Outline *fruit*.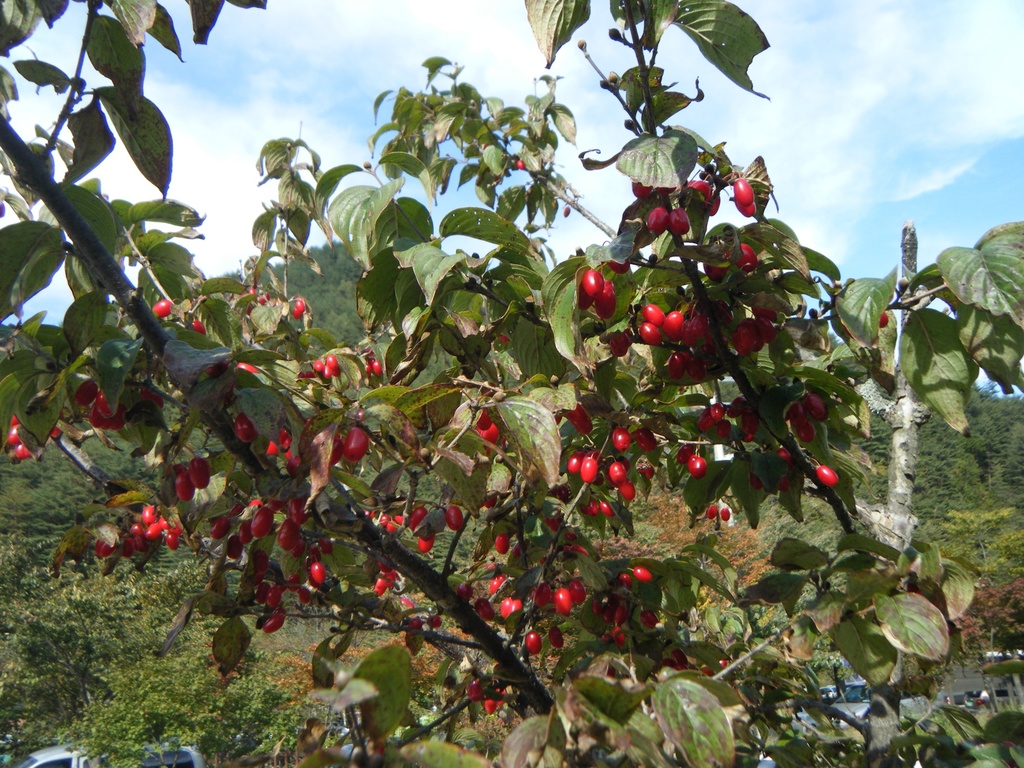
Outline: [455,582,474,600].
